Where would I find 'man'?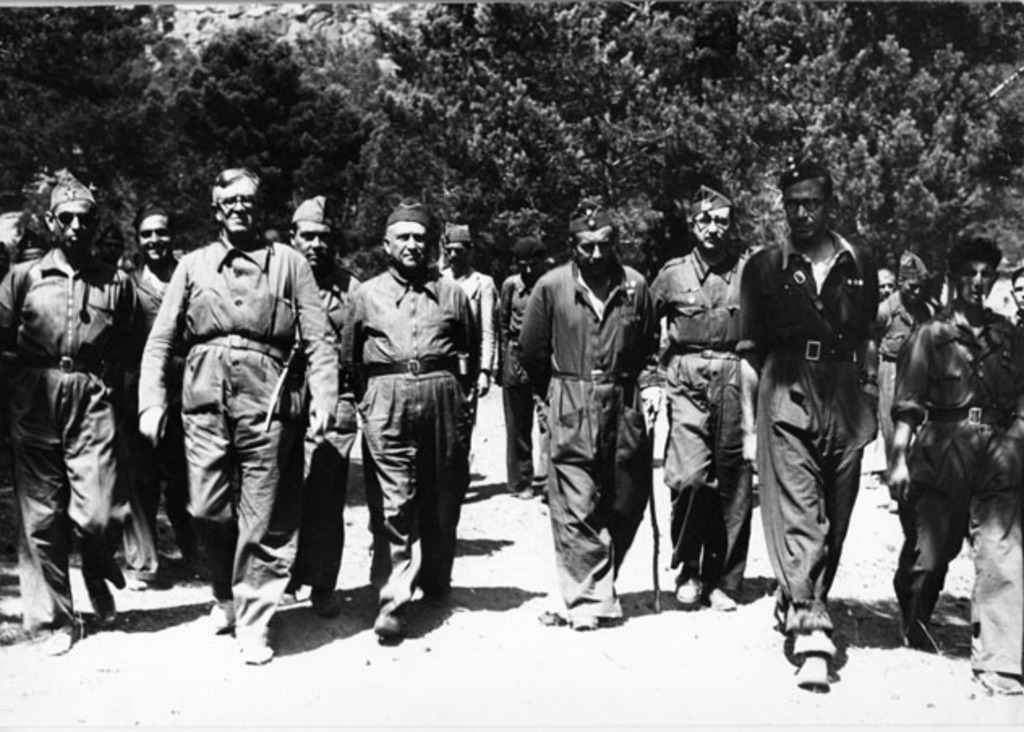
At [x1=873, y1=243, x2=940, y2=515].
